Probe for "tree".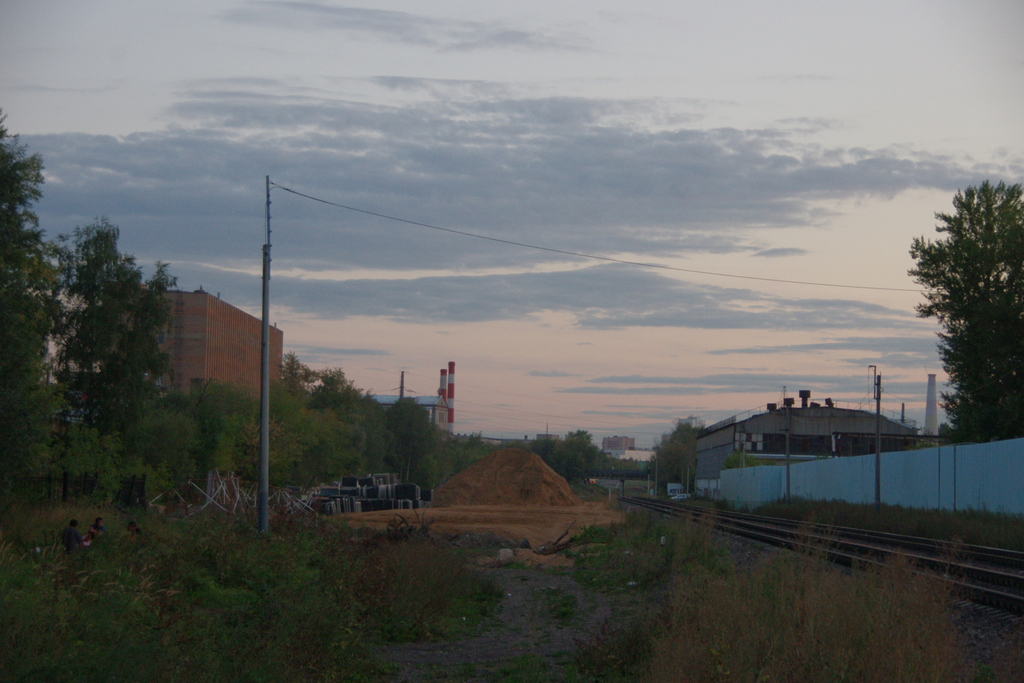
Probe result: rect(45, 213, 163, 519).
